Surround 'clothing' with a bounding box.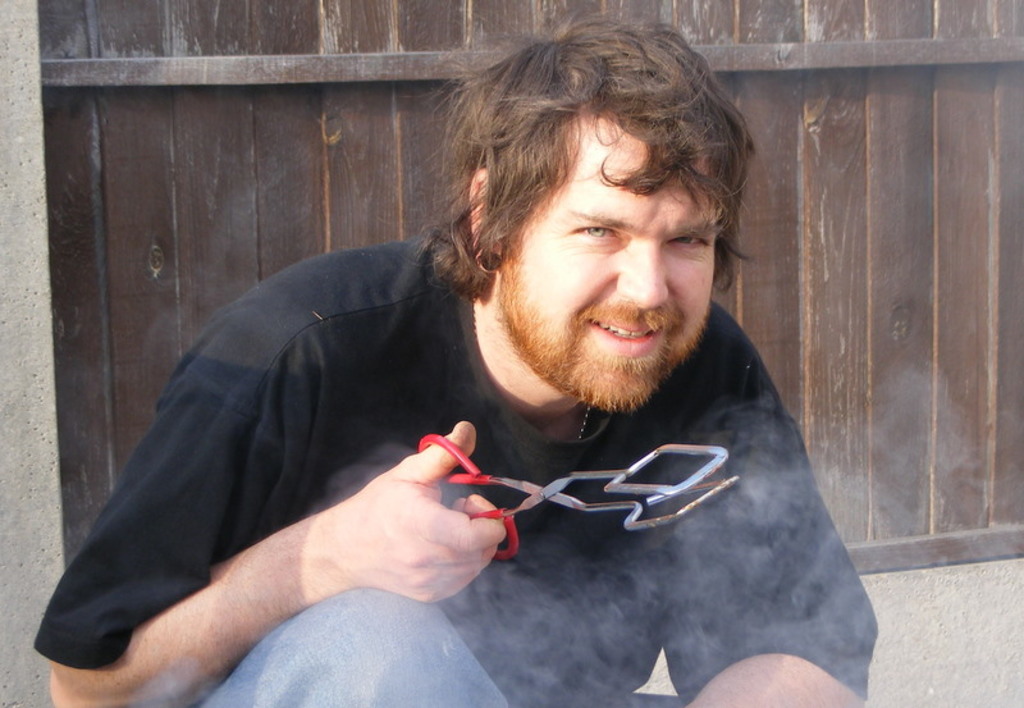
bbox(77, 189, 845, 680).
